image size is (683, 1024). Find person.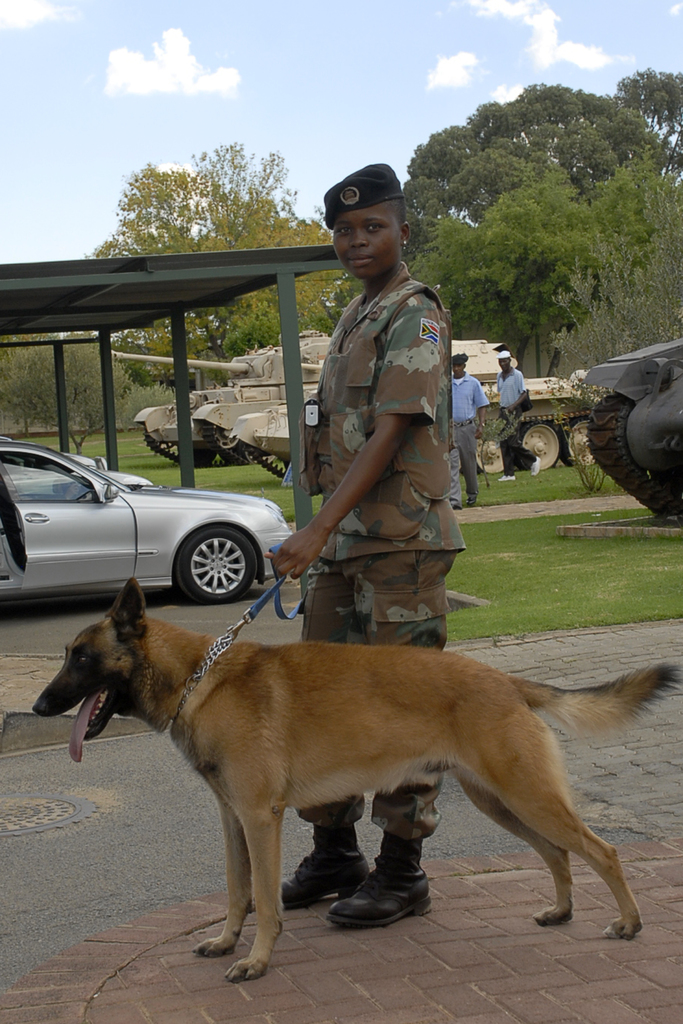
(x1=265, y1=163, x2=466, y2=931).
